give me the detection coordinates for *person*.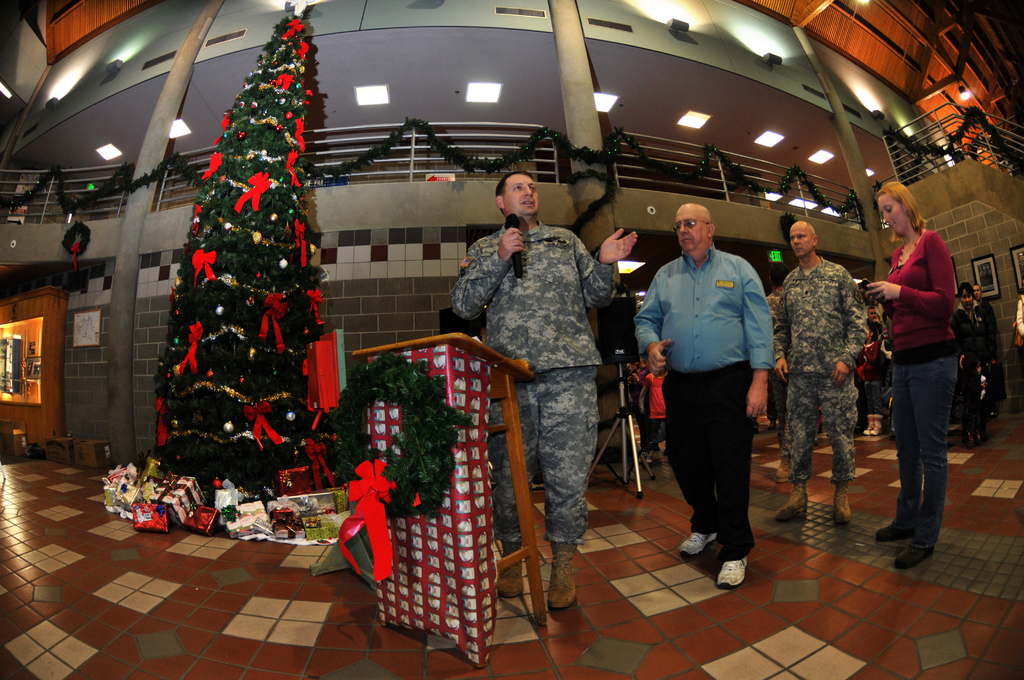
box(860, 309, 892, 448).
